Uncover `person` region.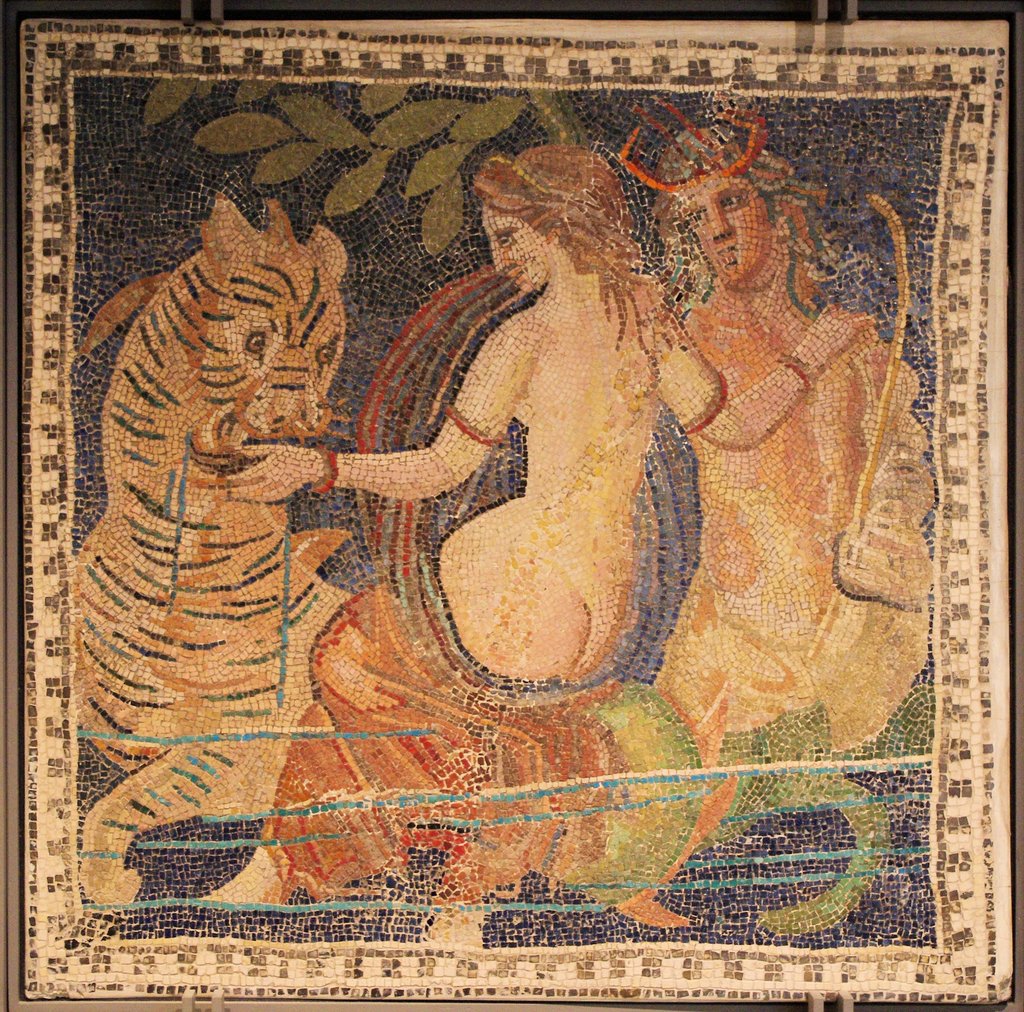
Uncovered: rect(219, 145, 883, 947).
